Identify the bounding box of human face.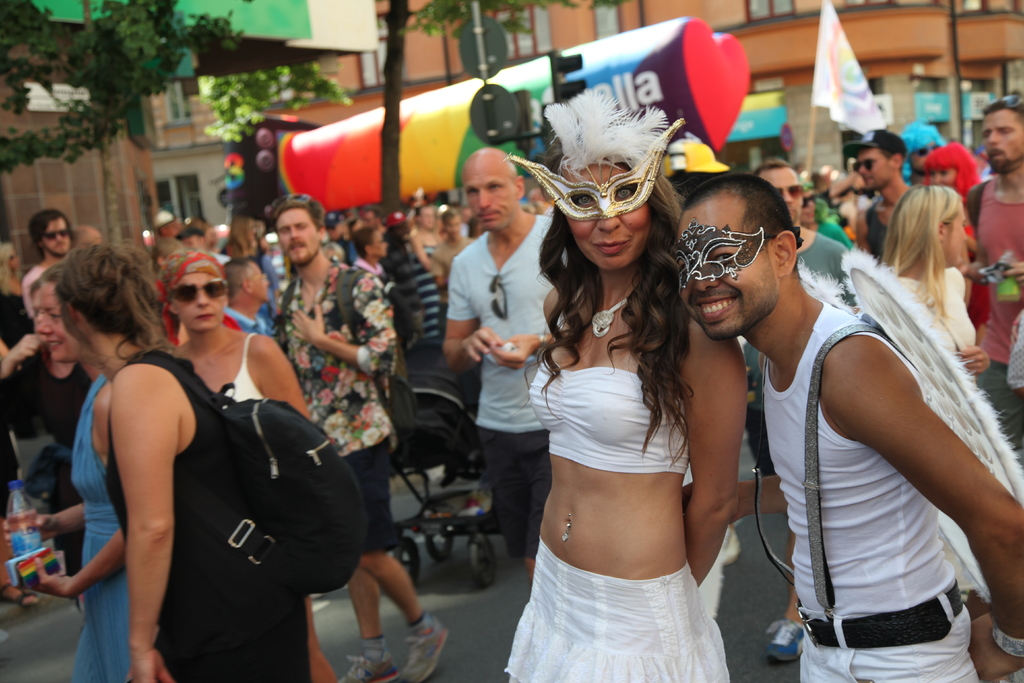
[945, 201, 973, 272].
